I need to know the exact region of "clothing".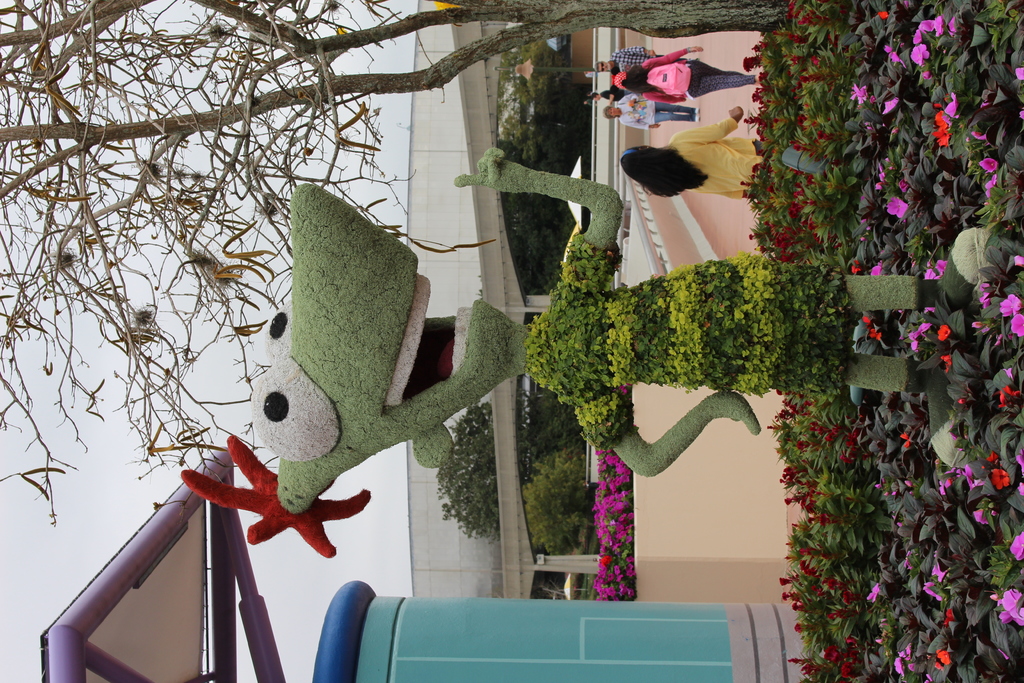
Region: region(616, 94, 694, 129).
